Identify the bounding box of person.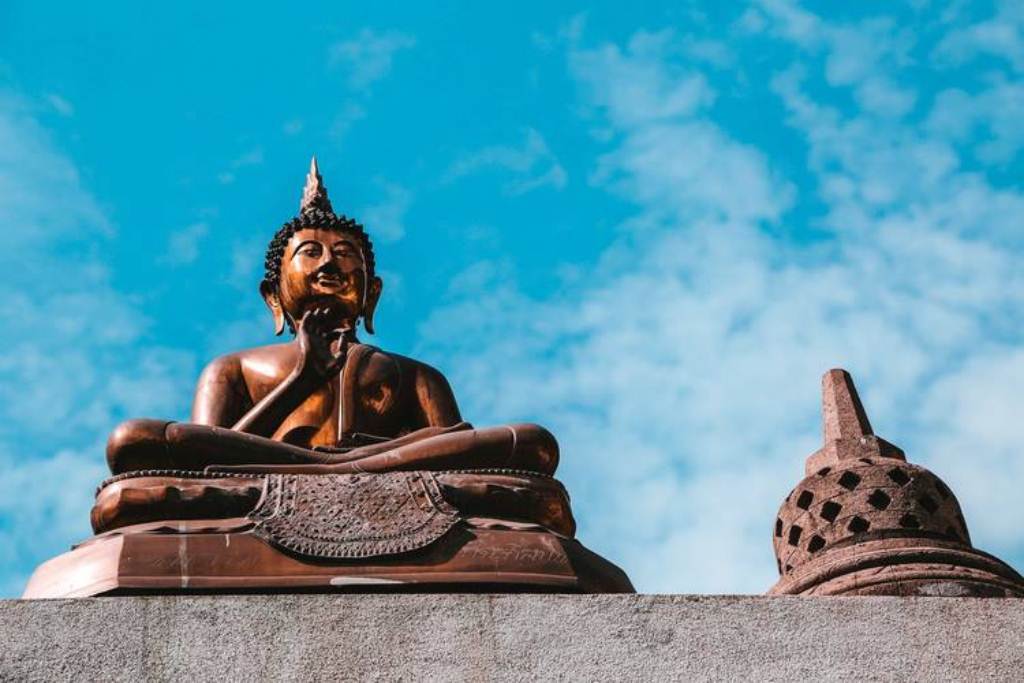
<region>86, 153, 572, 533</region>.
